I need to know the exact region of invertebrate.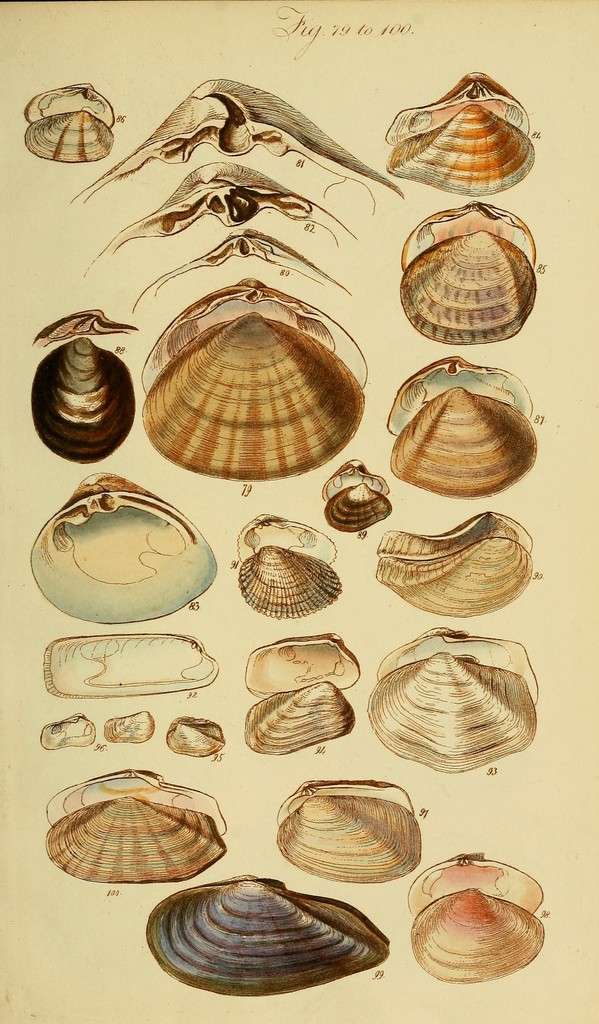
Region: box=[143, 870, 392, 998].
